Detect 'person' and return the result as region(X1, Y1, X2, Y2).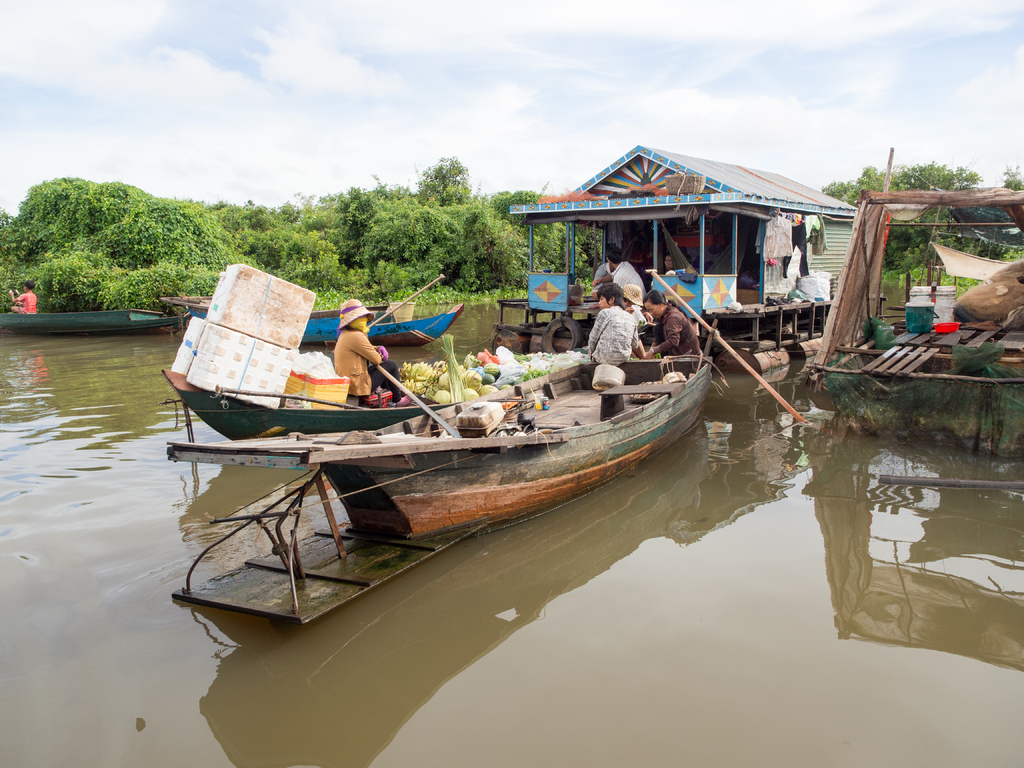
region(334, 297, 408, 405).
